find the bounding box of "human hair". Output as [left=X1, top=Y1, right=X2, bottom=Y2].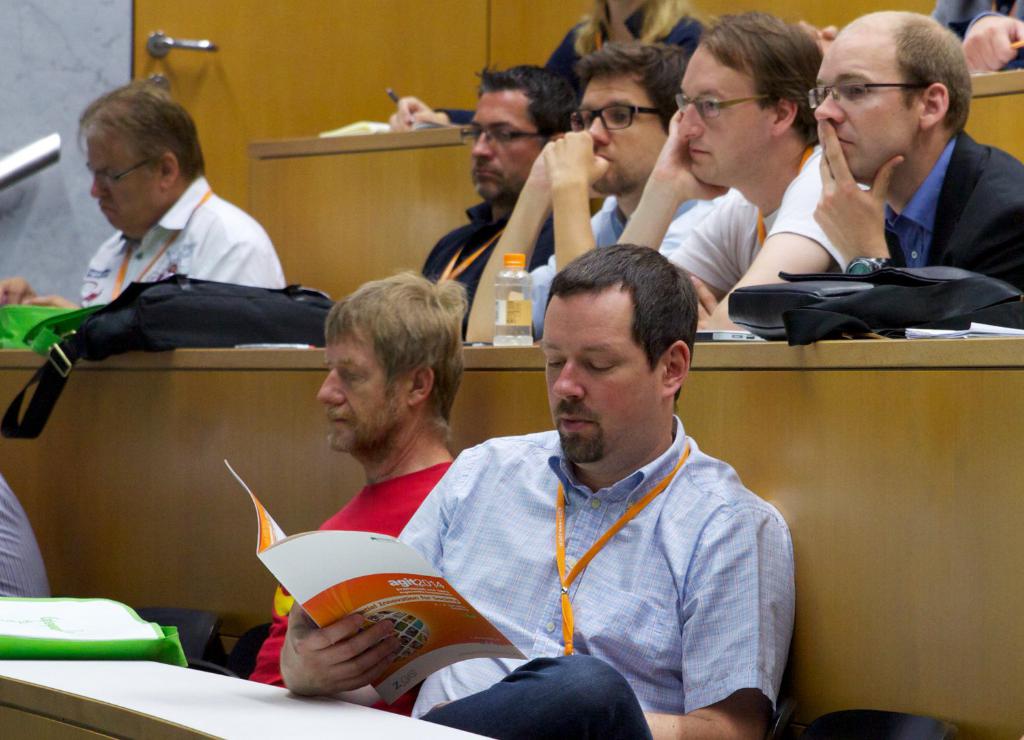
[left=575, top=42, right=690, bottom=133].
